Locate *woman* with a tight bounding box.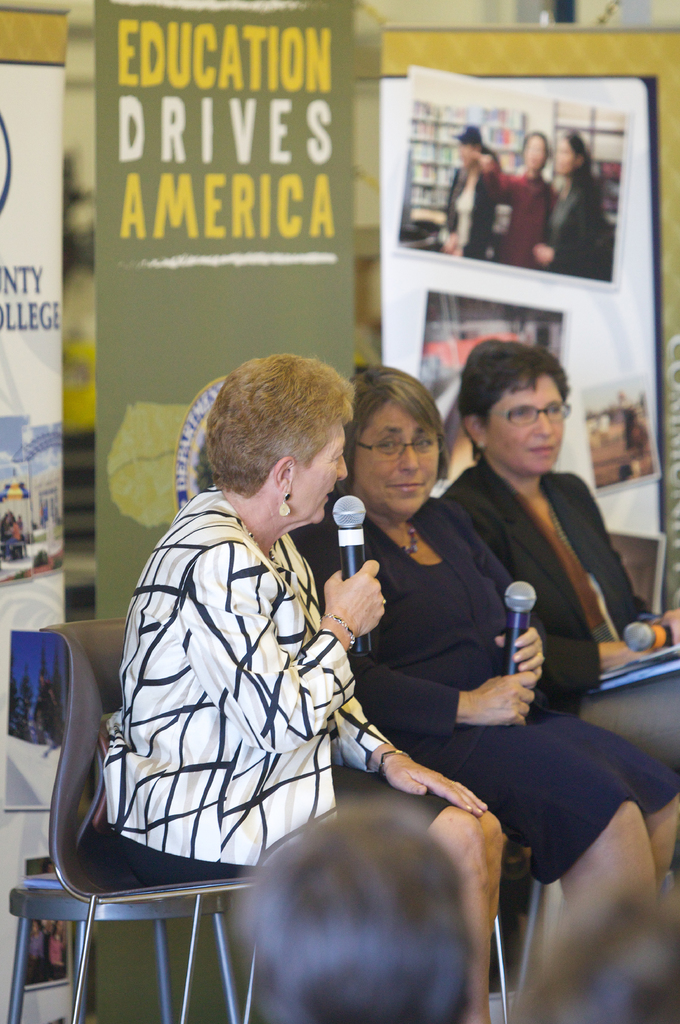
bbox=[601, 393, 663, 491].
